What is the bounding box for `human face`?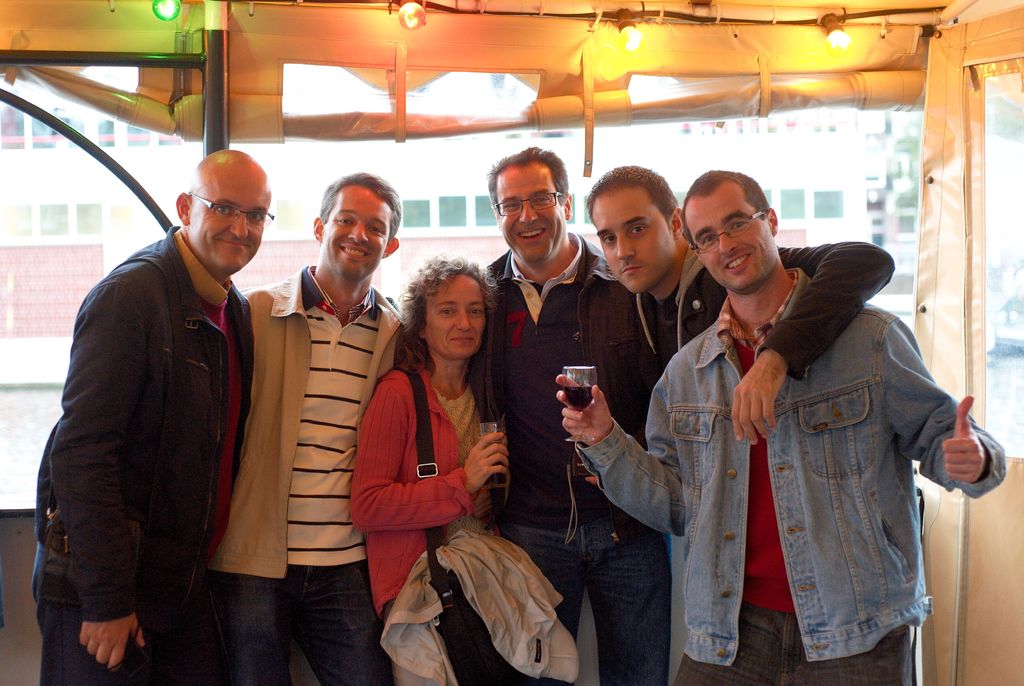
<box>692,188,765,293</box>.
